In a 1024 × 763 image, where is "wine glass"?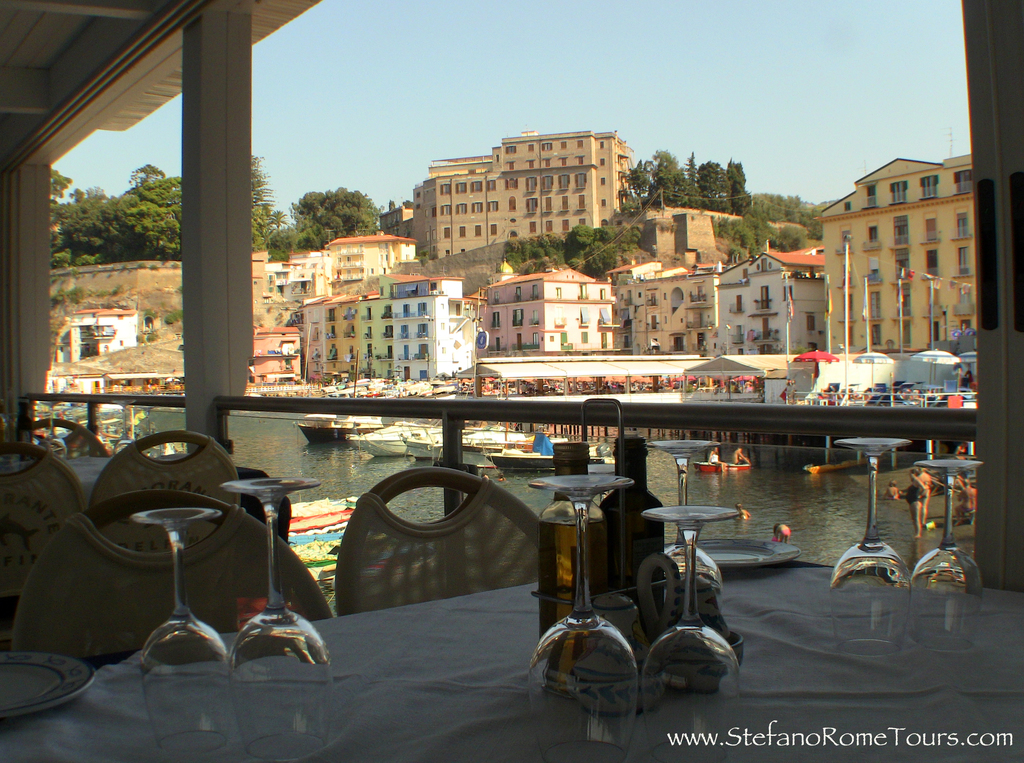
box=[126, 502, 231, 762].
